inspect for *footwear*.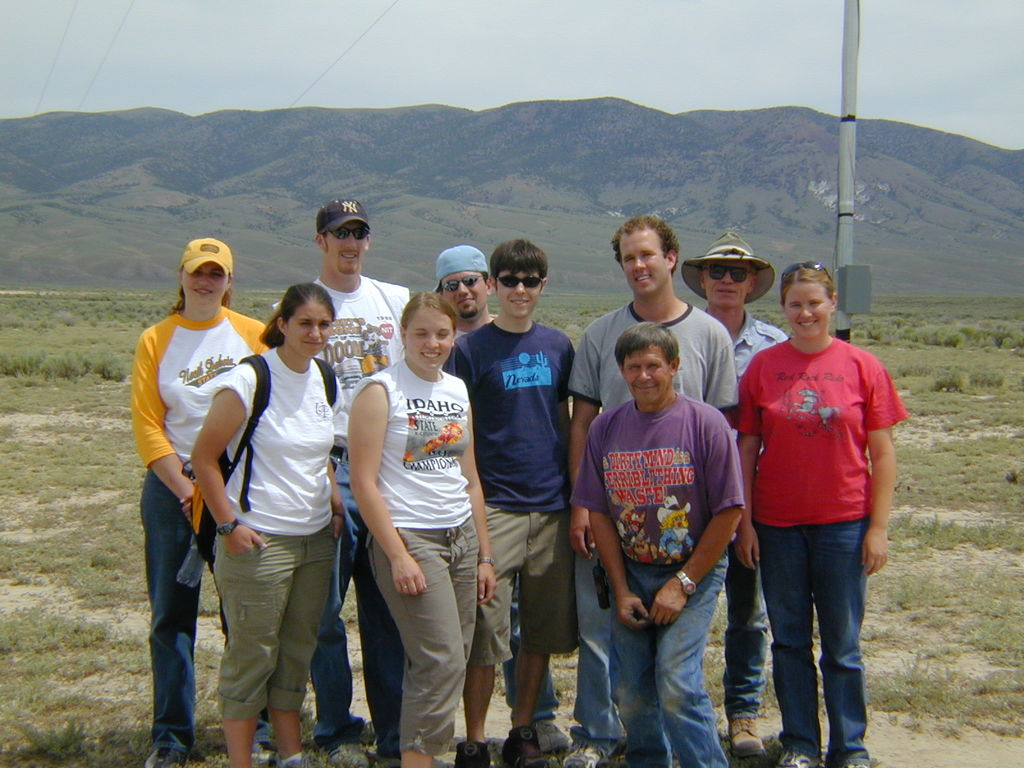
Inspection: box(560, 726, 629, 767).
